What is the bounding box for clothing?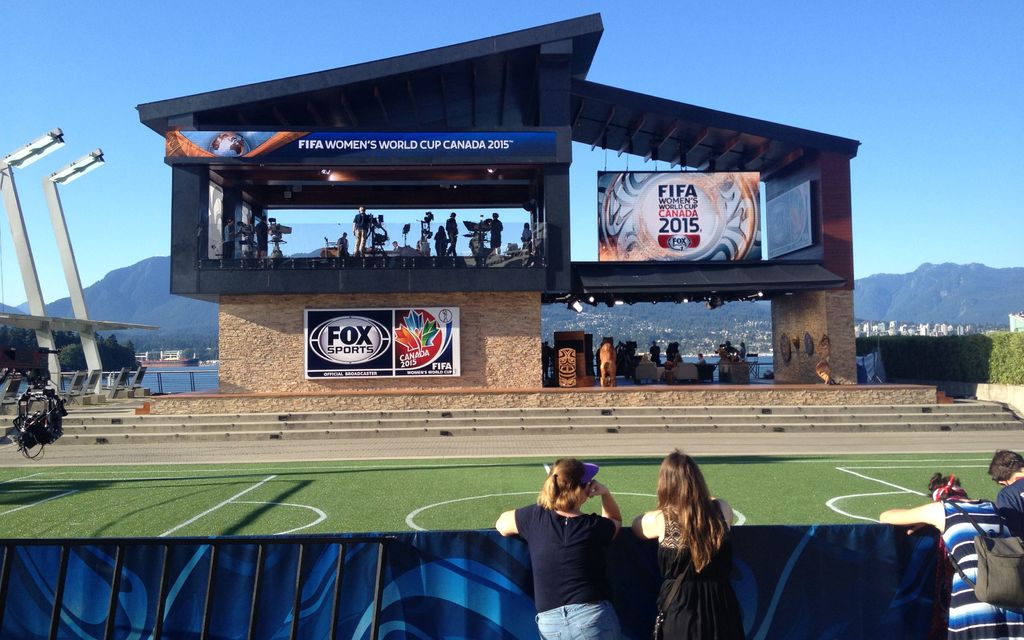
l=522, t=225, r=536, b=253.
